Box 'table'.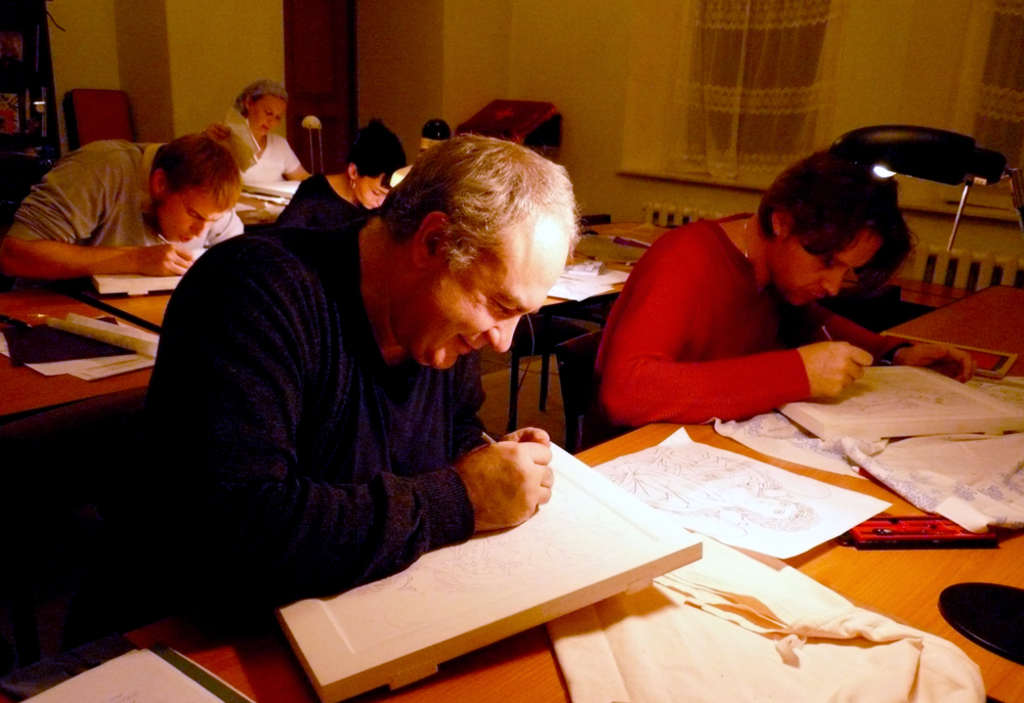
l=878, t=278, r=1023, b=401.
